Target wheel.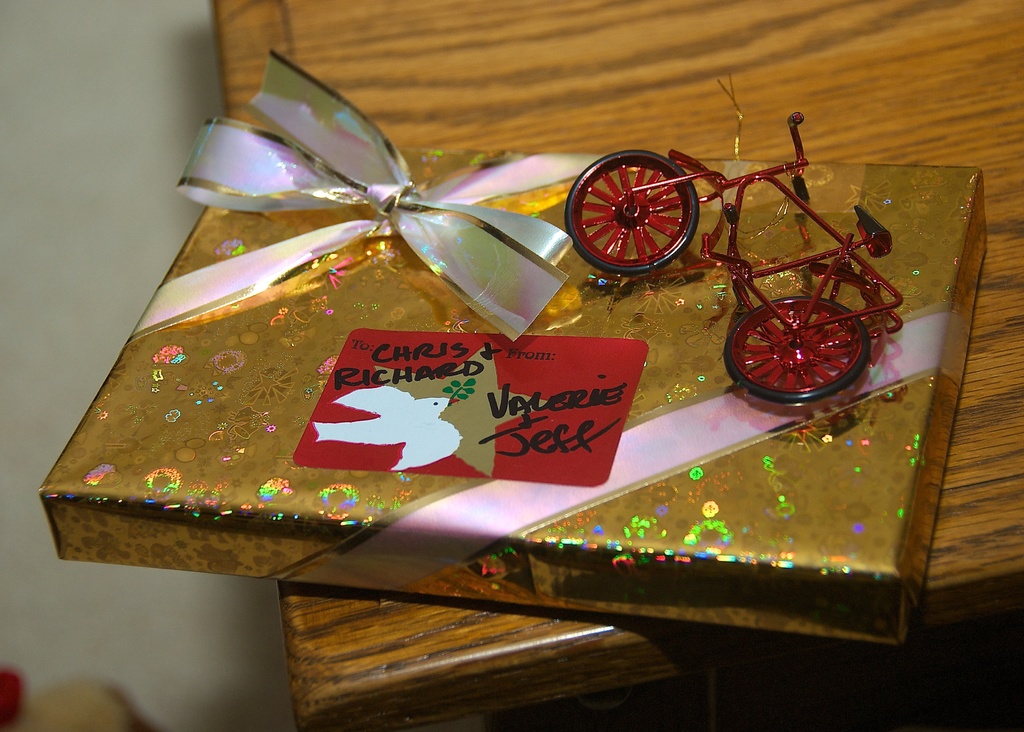
Target region: (x1=562, y1=149, x2=701, y2=279).
